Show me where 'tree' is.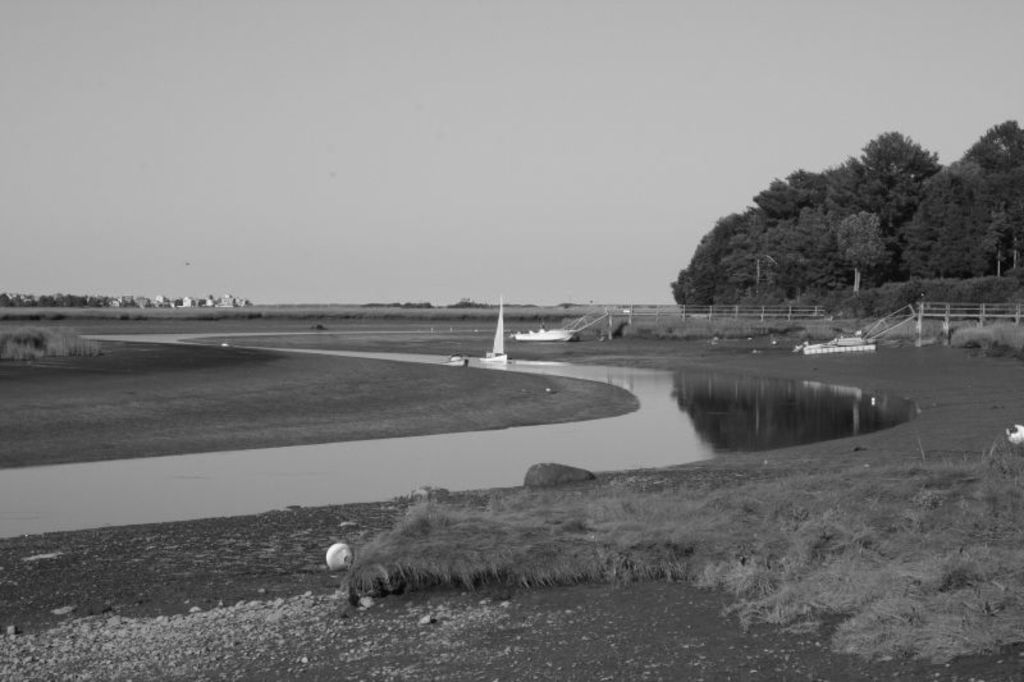
'tree' is at (x1=790, y1=163, x2=868, y2=200).
